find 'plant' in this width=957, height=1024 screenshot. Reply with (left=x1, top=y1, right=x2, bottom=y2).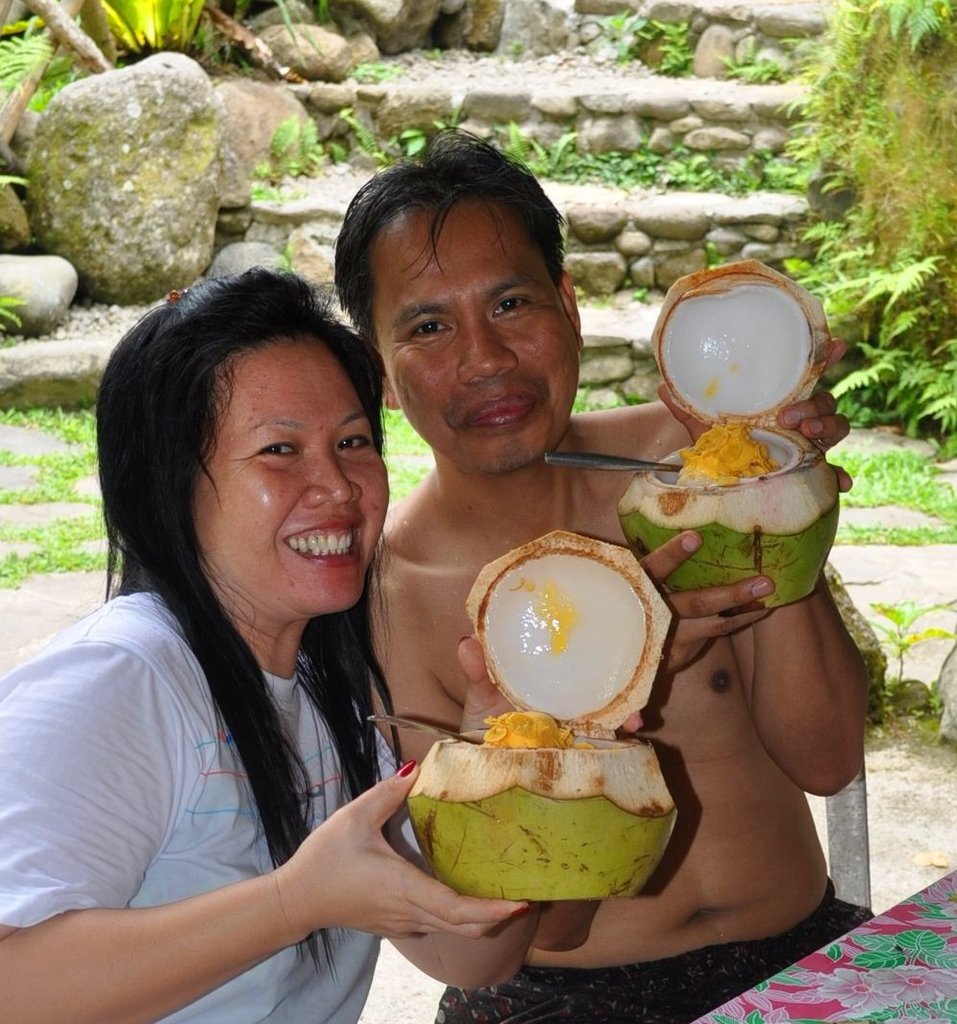
(left=599, top=2, right=629, bottom=61).
